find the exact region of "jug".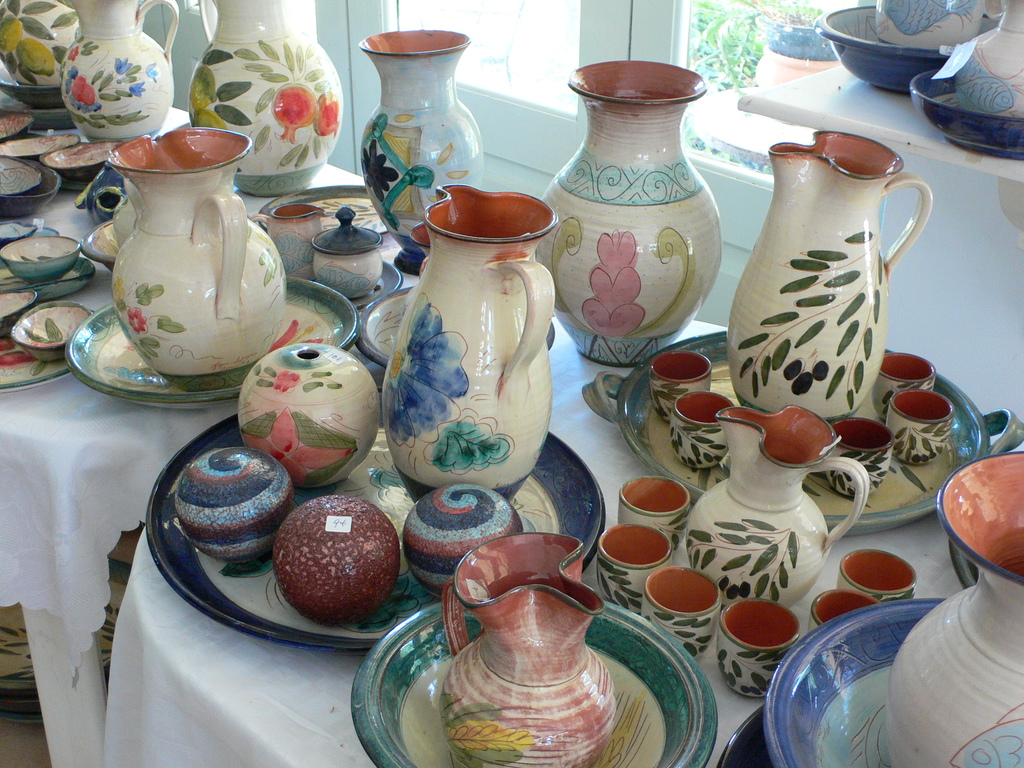
Exact region: box(59, 0, 179, 144).
